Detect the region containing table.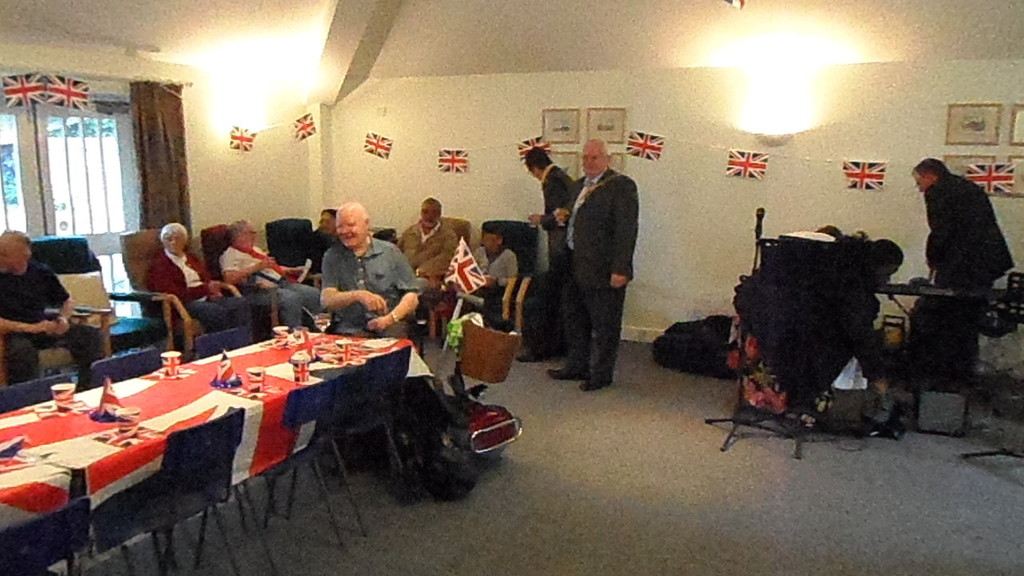
BBox(36, 325, 428, 530).
